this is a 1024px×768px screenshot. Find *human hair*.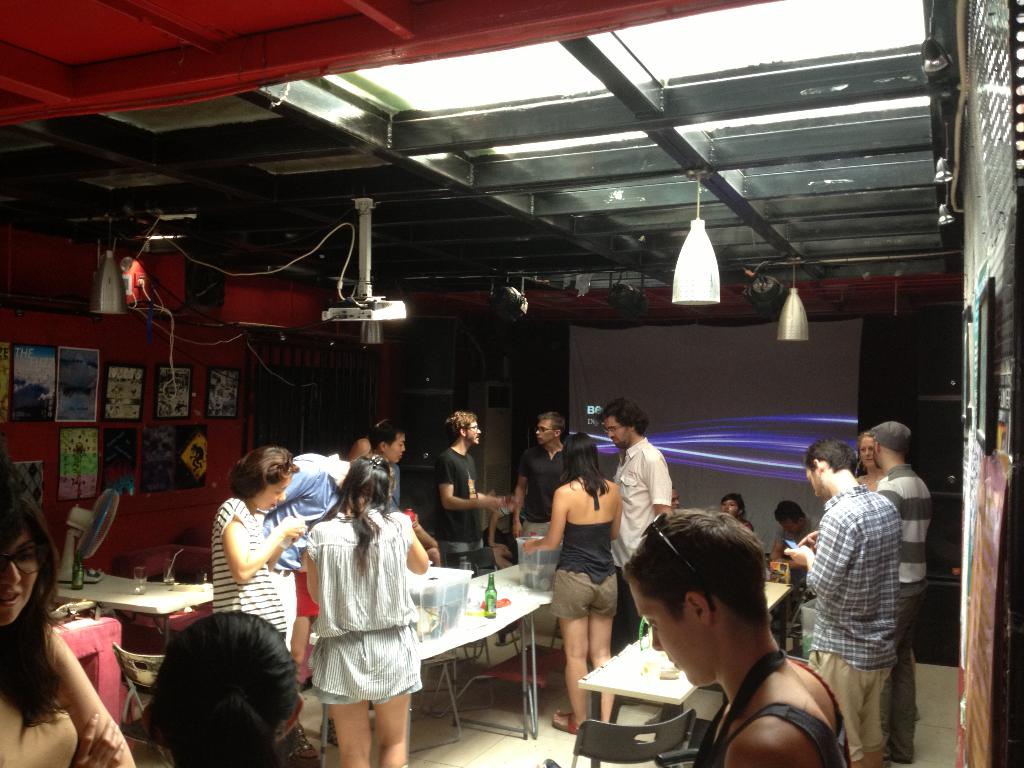
Bounding box: bbox=(719, 495, 748, 512).
